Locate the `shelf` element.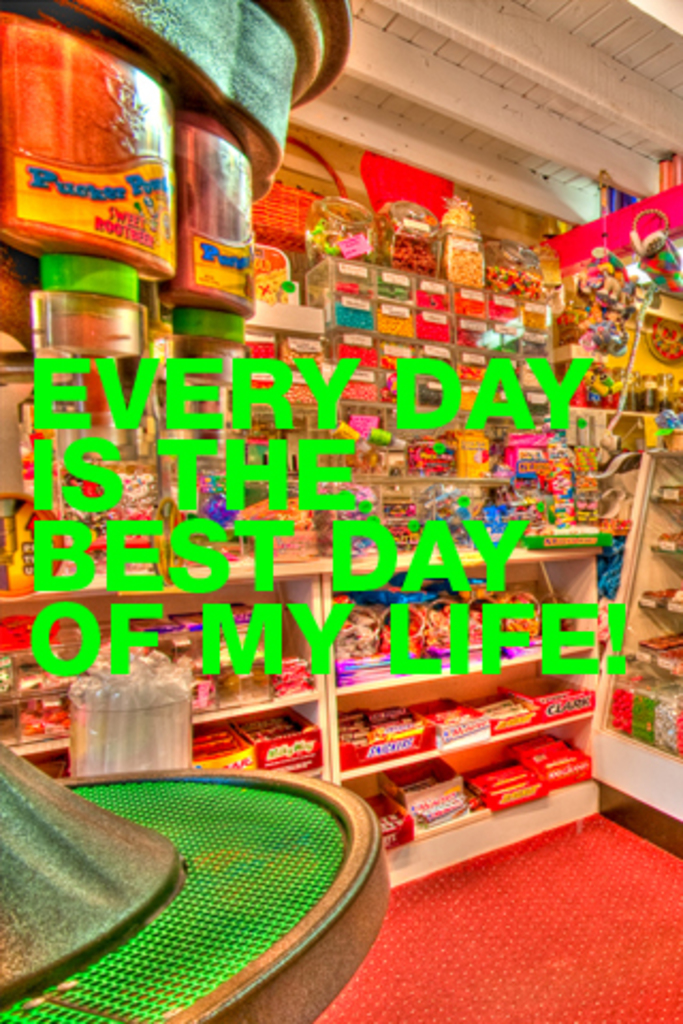
Element bbox: x1=333, y1=657, x2=600, y2=777.
